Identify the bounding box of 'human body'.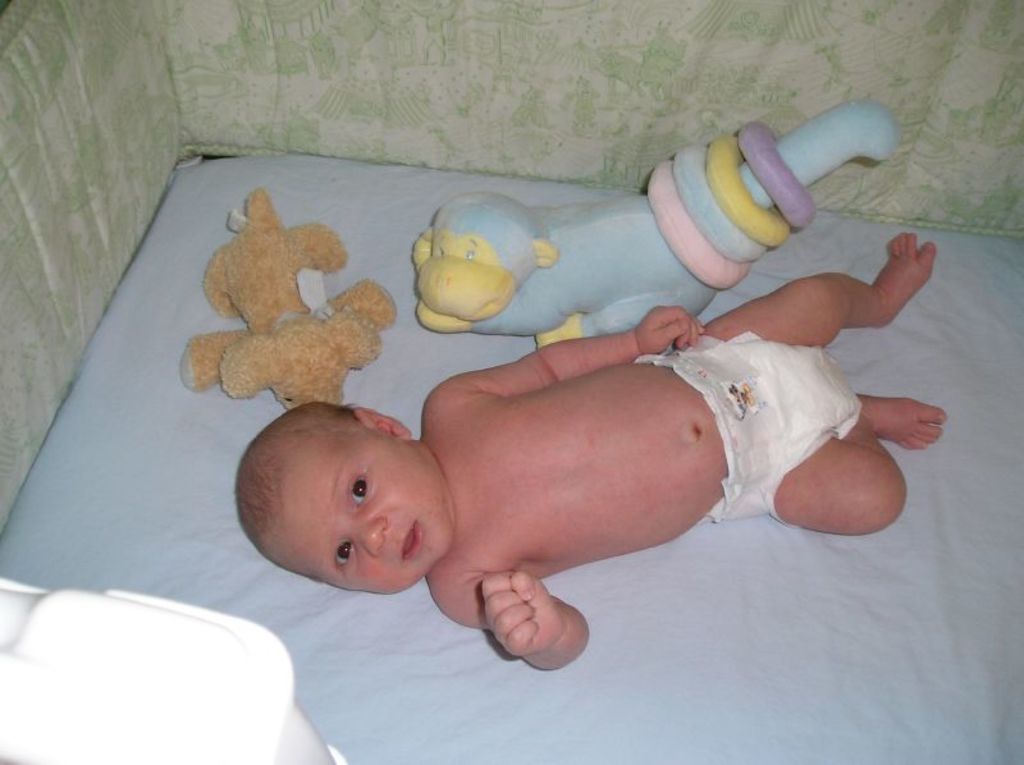
bbox=[233, 345, 938, 670].
